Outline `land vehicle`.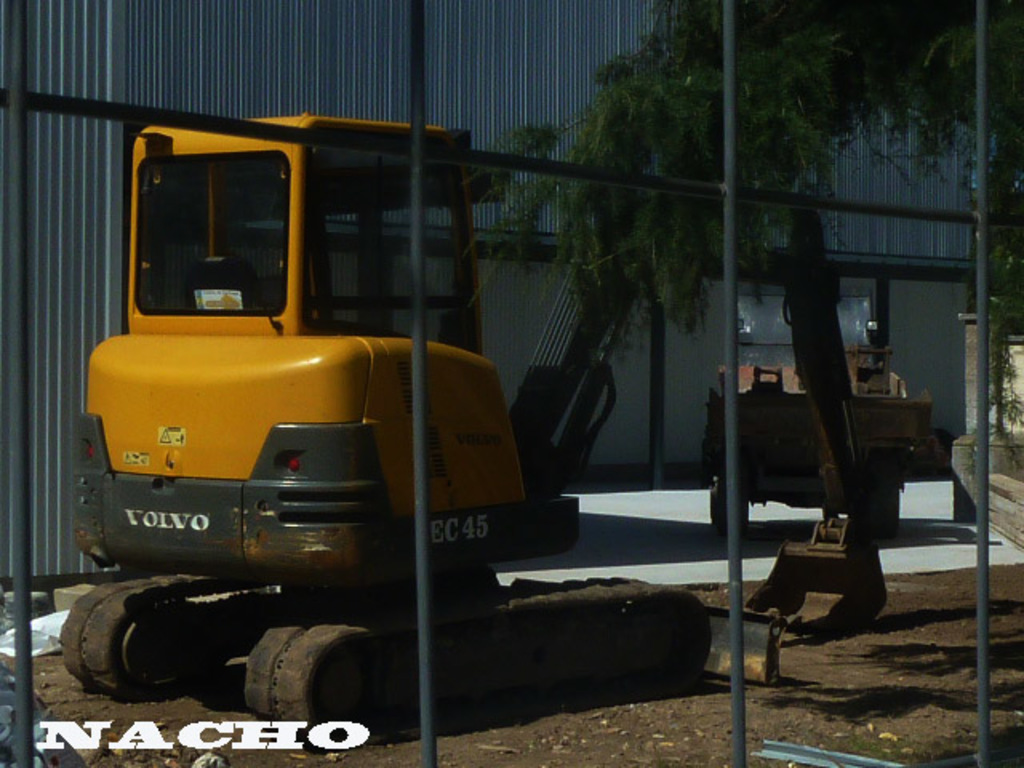
Outline: 696/346/933/542.
